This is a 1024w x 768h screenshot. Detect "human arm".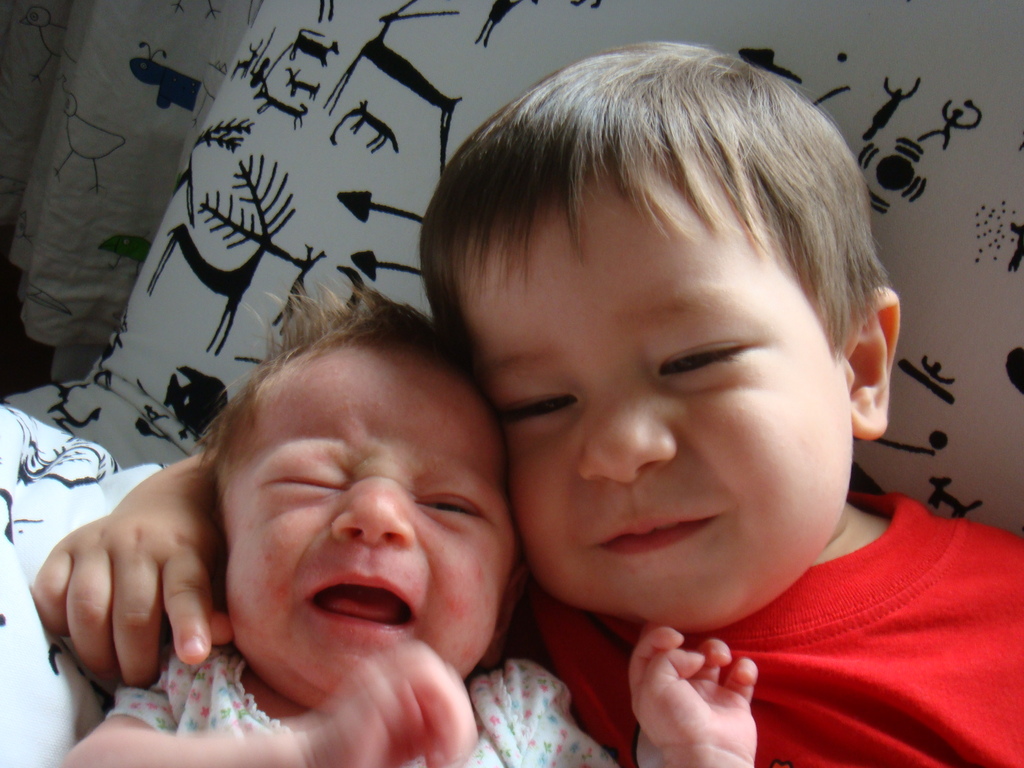
[537,621,759,767].
